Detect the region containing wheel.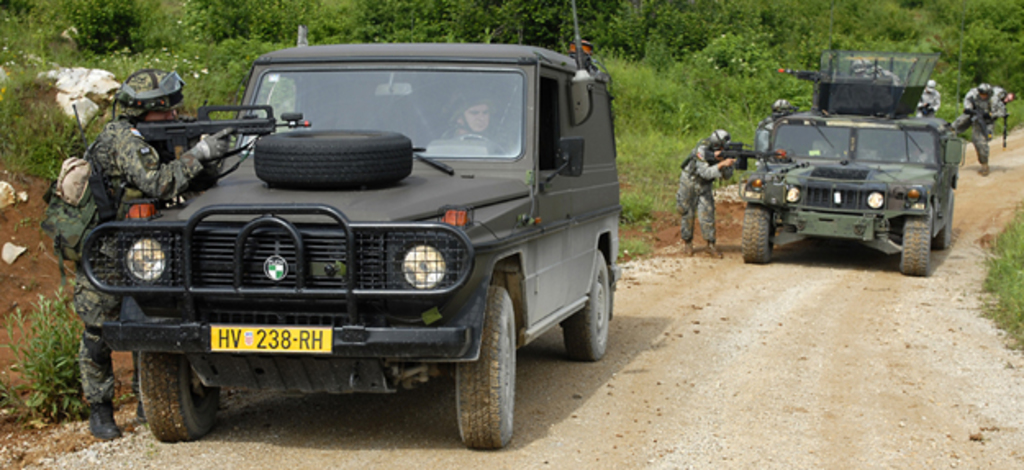
Rect(932, 192, 955, 249).
